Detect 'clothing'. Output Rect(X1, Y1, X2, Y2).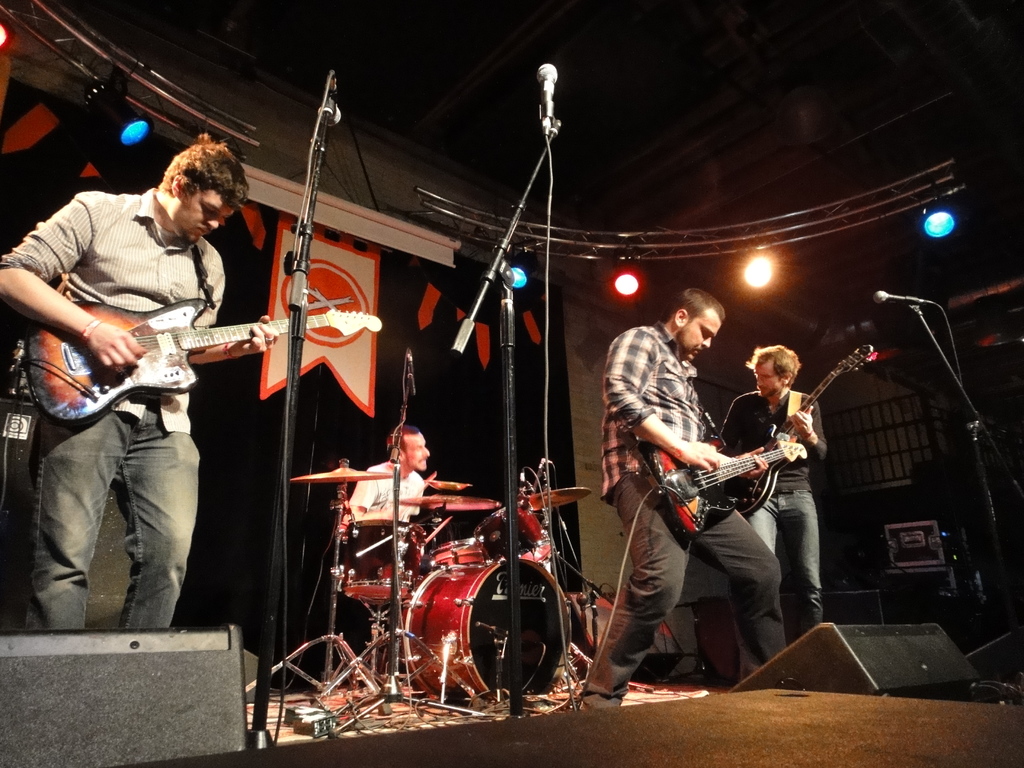
Rect(603, 298, 801, 675).
